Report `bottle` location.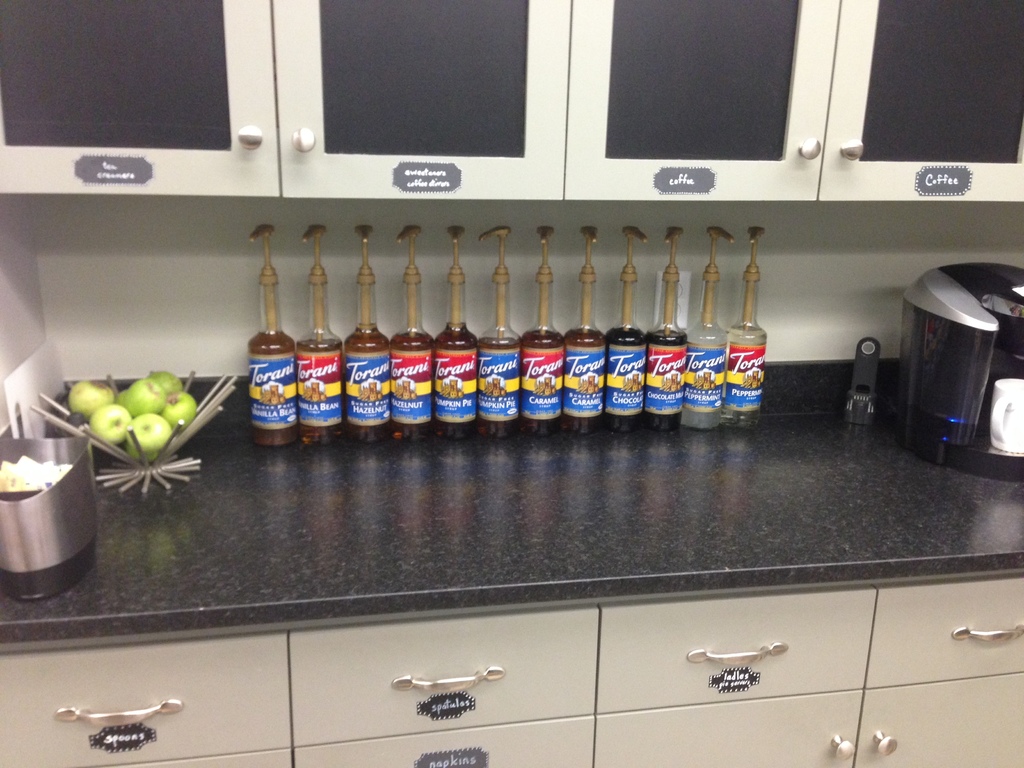
Report: [x1=719, y1=221, x2=768, y2=421].
